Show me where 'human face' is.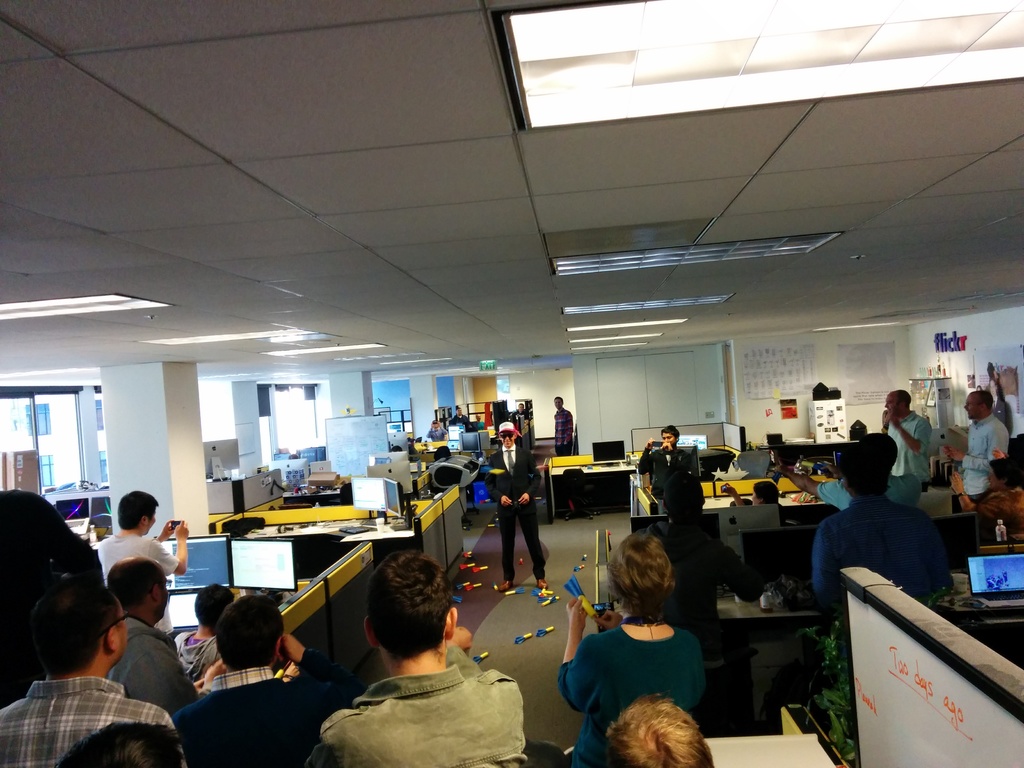
'human face' is at (left=886, top=393, right=902, bottom=413).
